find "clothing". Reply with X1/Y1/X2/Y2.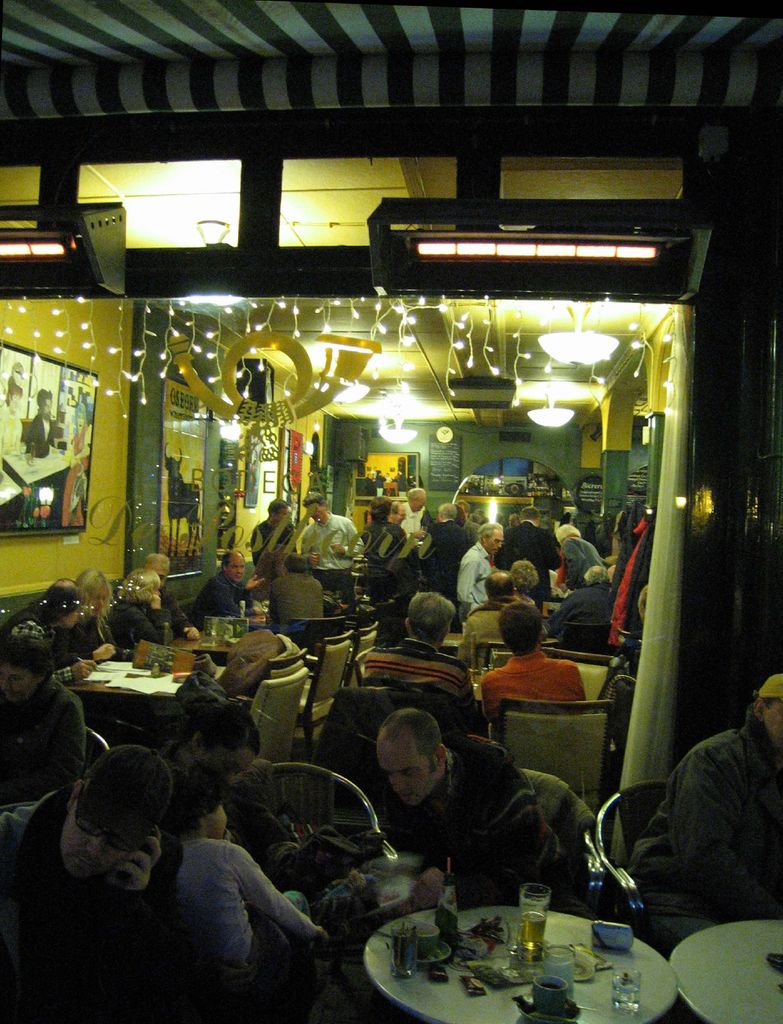
28/408/56/447.
